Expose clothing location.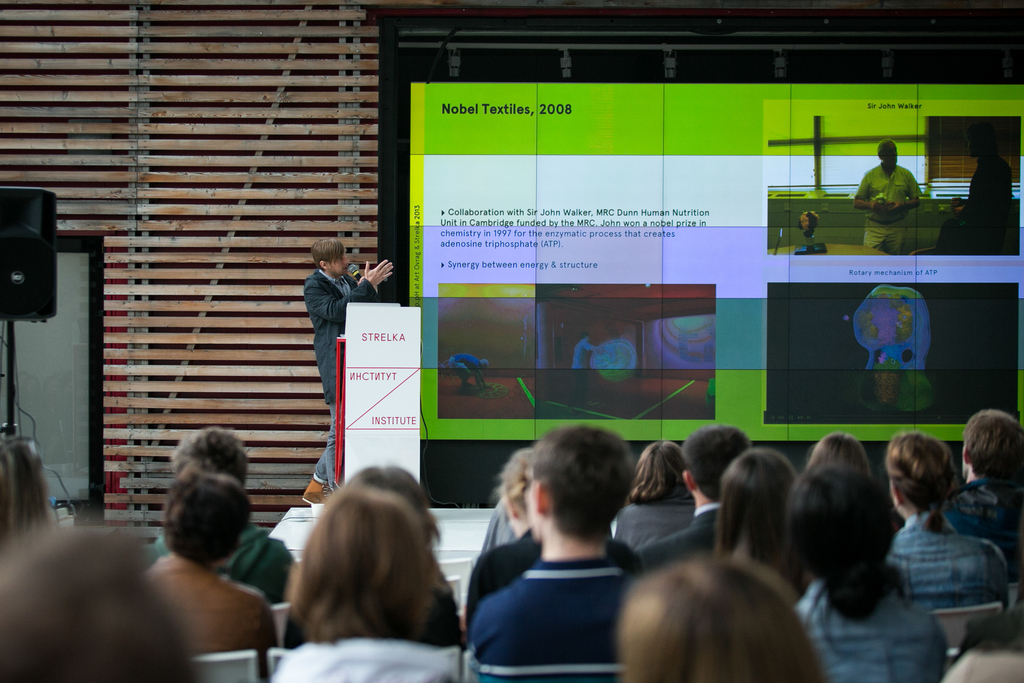
Exposed at crop(465, 529, 650, 620).
